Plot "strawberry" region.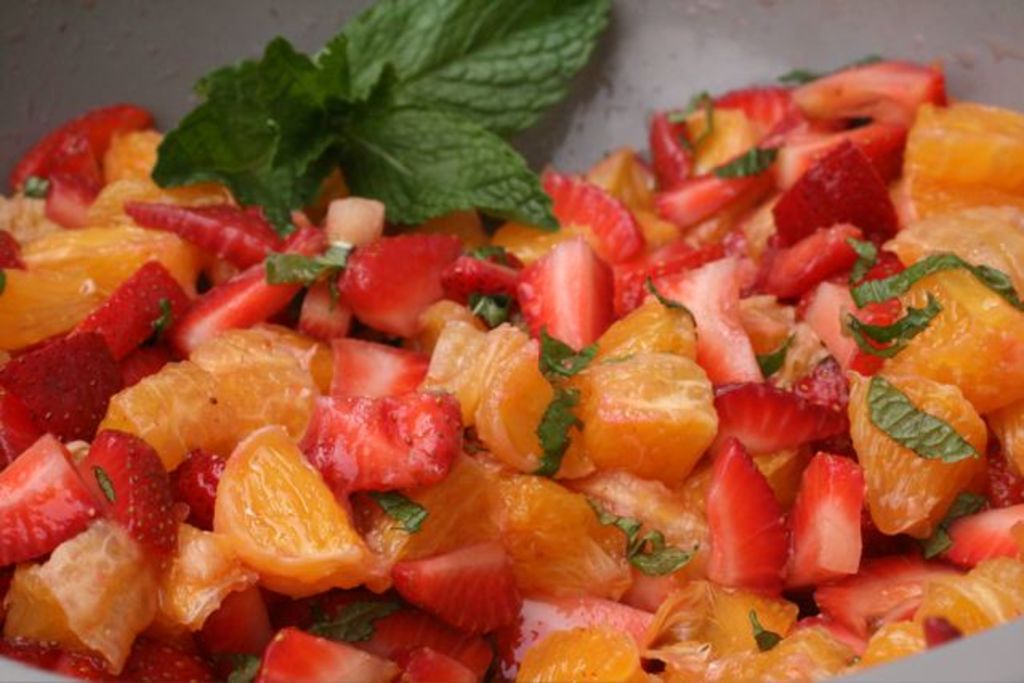
Plotted at [322,593,471,669].
